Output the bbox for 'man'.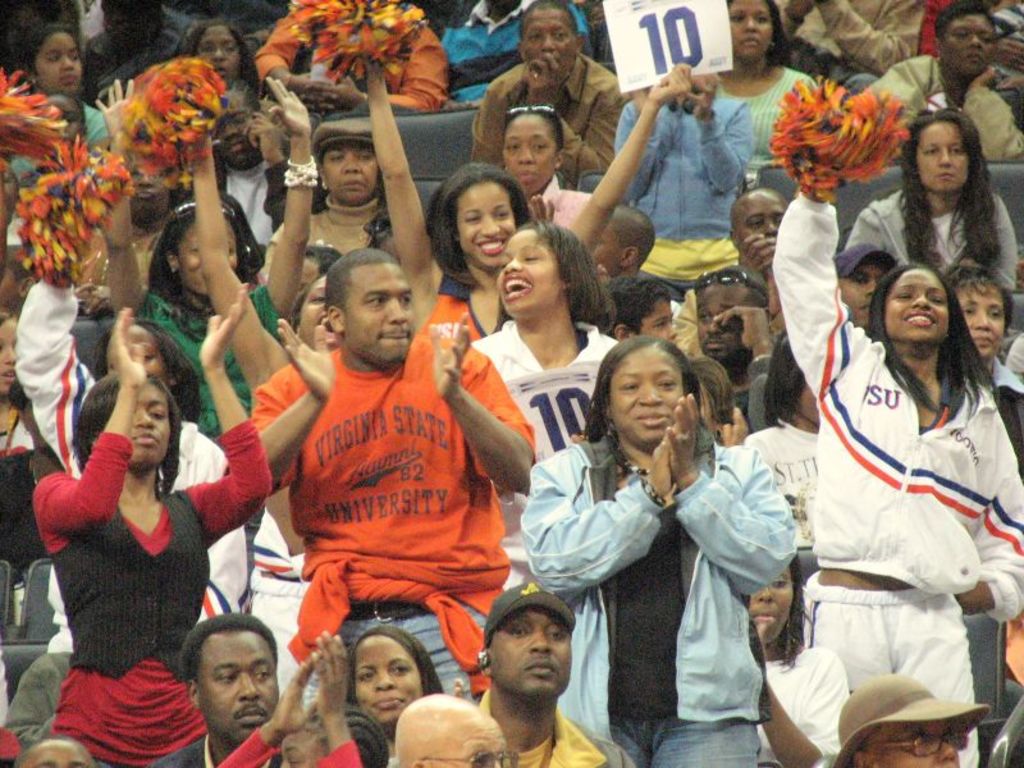
select_region(485, 585, 613, 767).
